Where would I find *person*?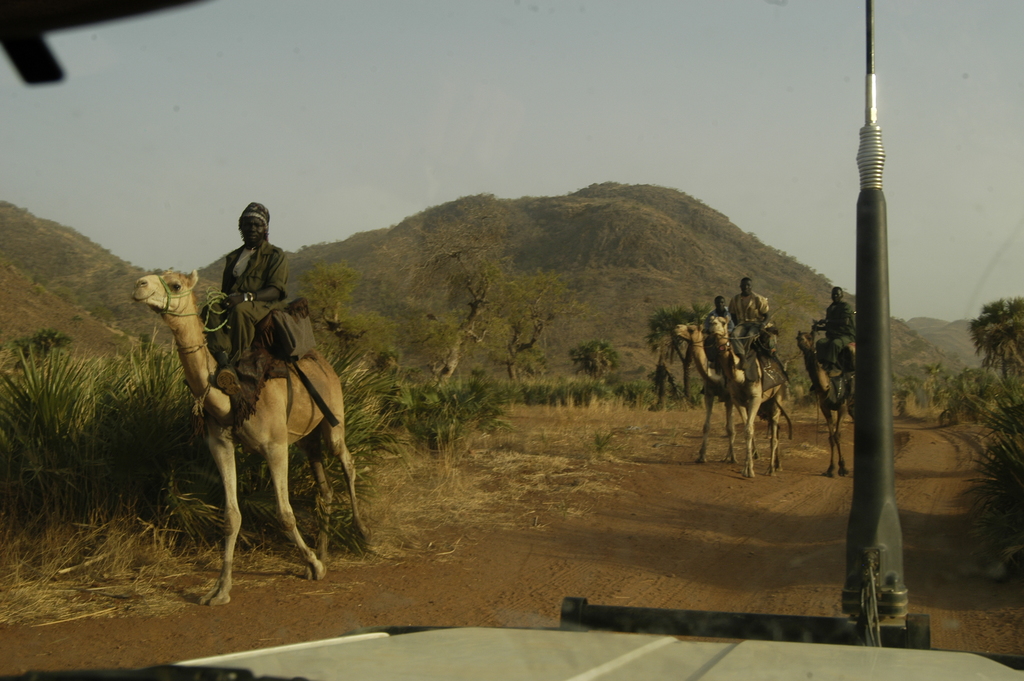
At [left=194, top=188, right=291, bottom=375].
